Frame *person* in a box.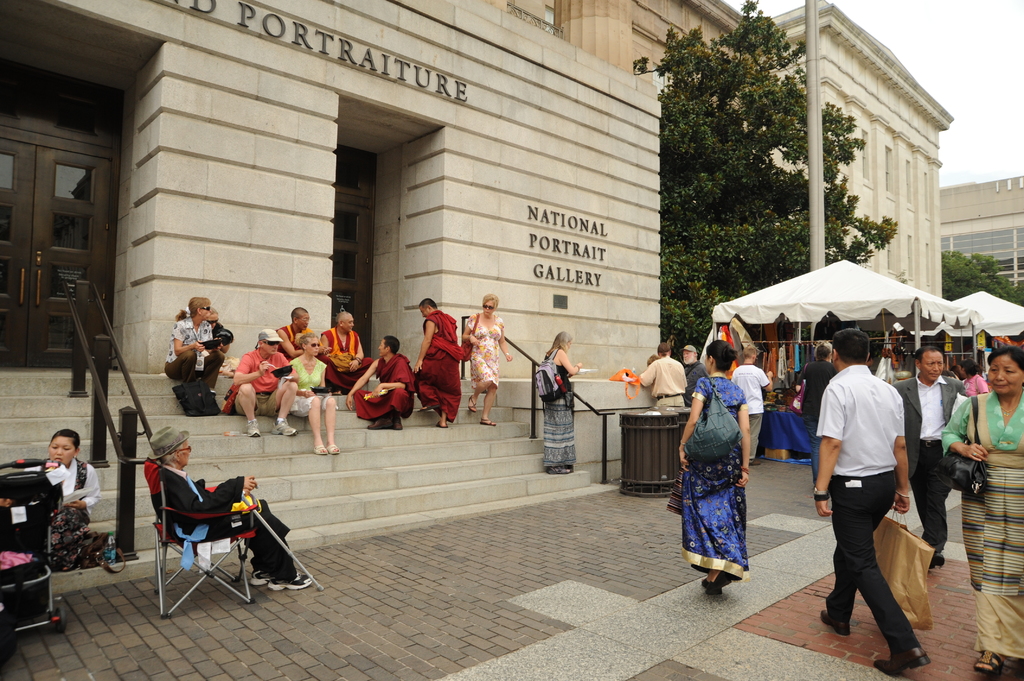
{"x1": 26, "y1": 429, "x2": 95, "y2": 551}.
